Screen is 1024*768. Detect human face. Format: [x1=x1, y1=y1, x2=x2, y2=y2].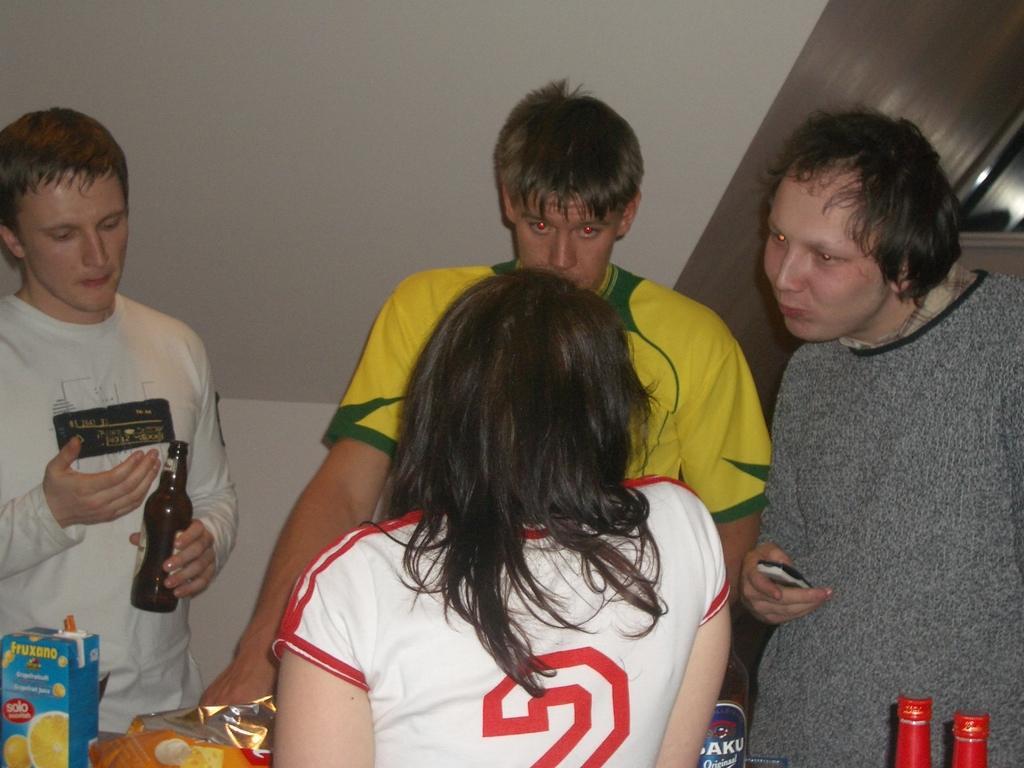
[x1=15, y1=168, x2=129, y2=315].
